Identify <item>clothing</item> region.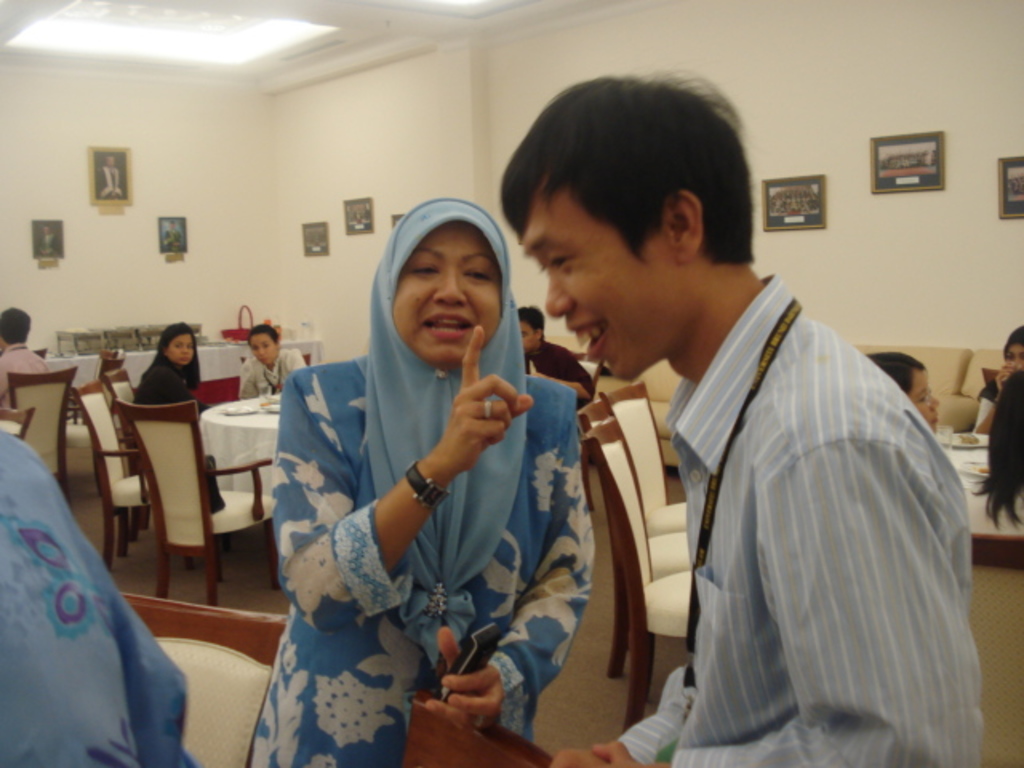
Region: 232 347 304 398.
